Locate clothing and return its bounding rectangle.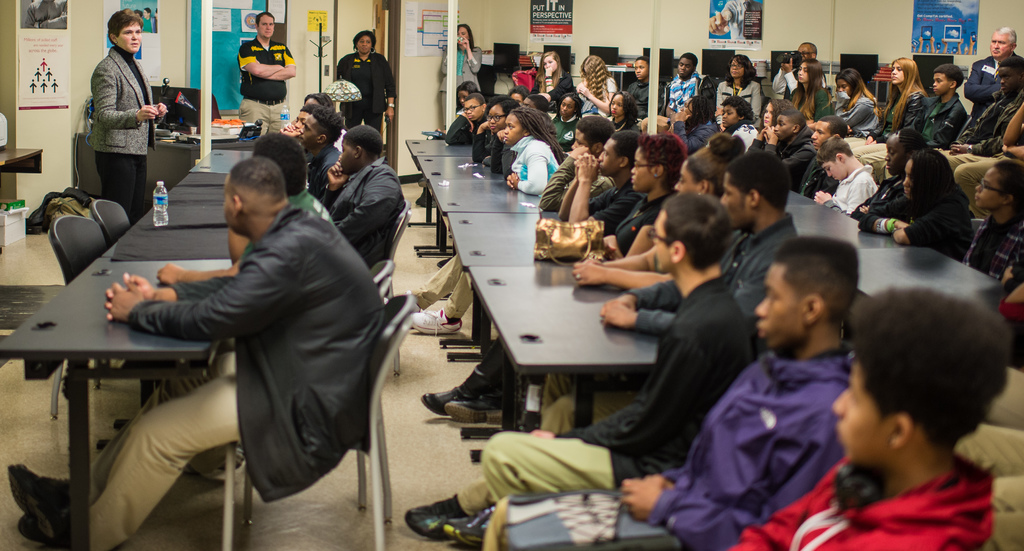
963/49/1023/142.
